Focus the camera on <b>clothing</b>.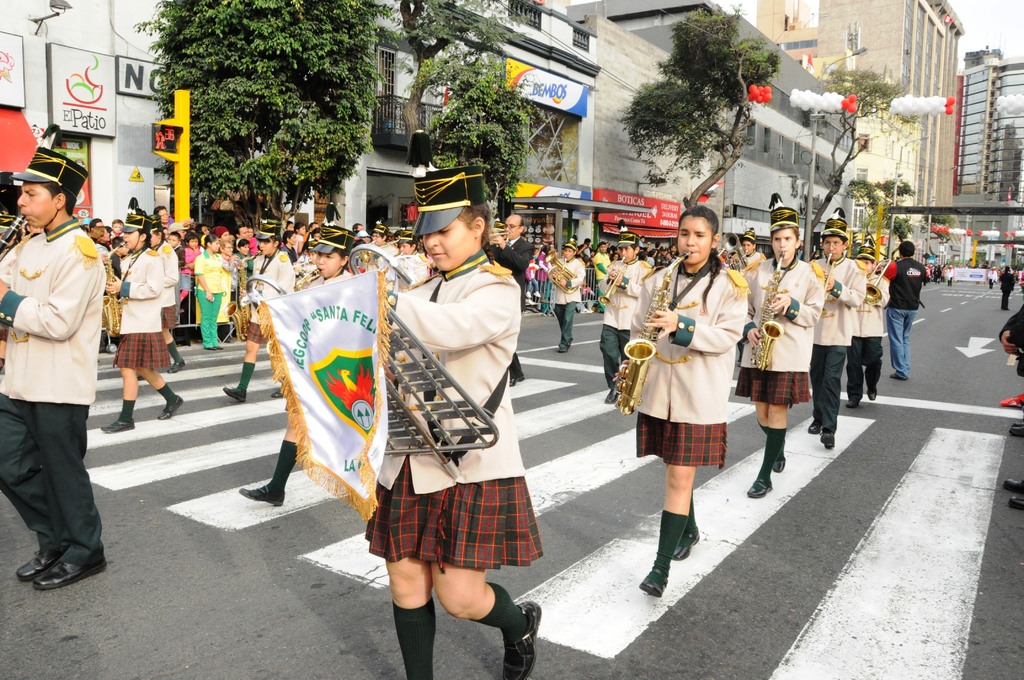
Focus region: region(627, 251, 743, 471).
